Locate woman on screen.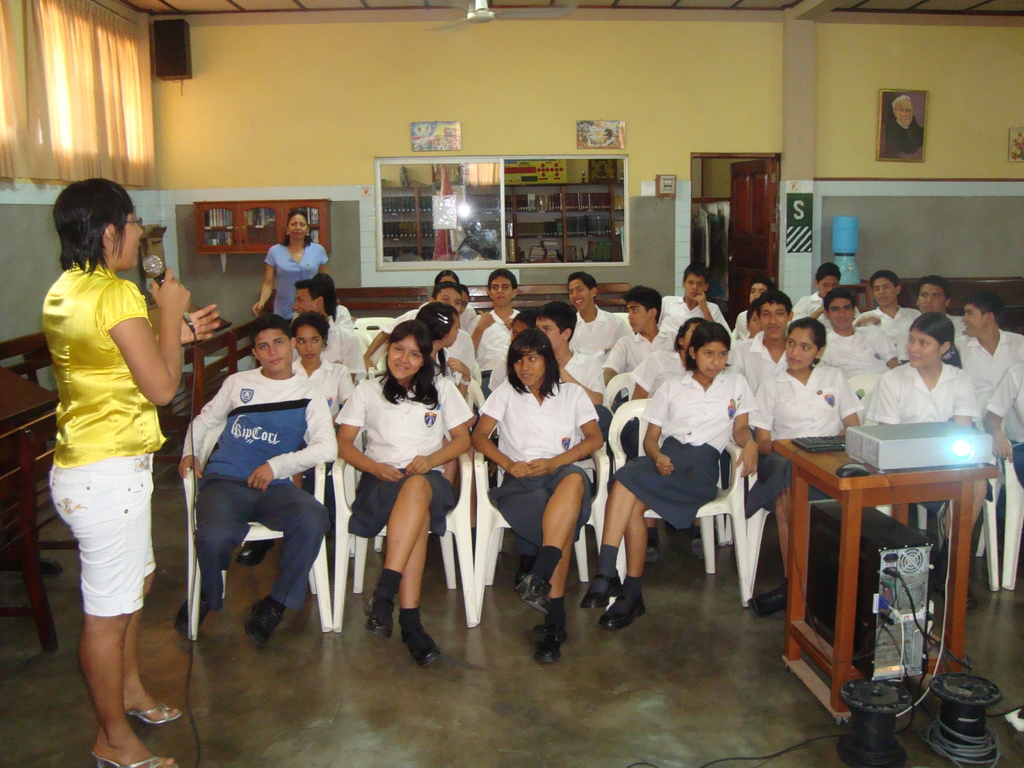
On screen at bbox=[870, 317, 984, 615].
